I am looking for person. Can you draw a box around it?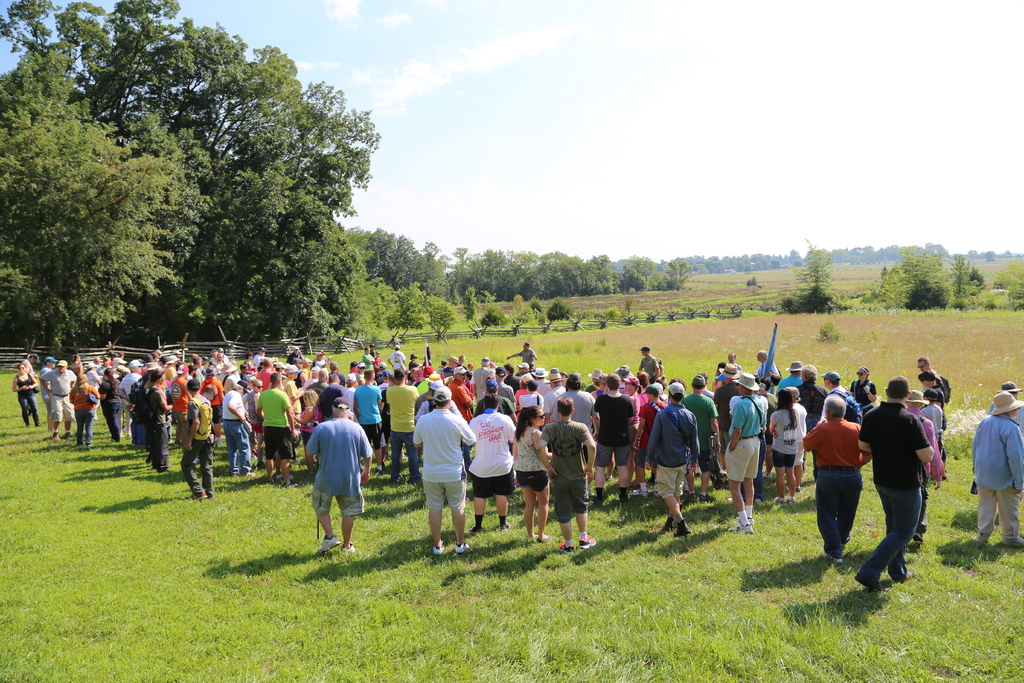
Sure, the bounding box is (left=409, top=383, right=472, bottom=557).
